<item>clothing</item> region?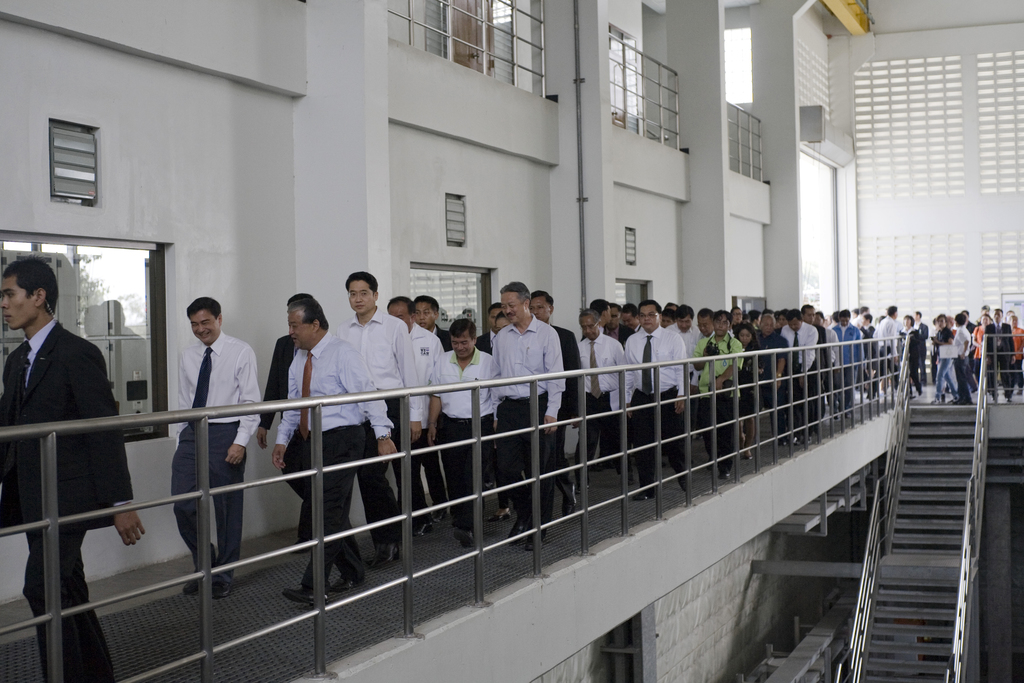
{"x1": 605, "y1": 324, "x2": 632, "y2": 349}
